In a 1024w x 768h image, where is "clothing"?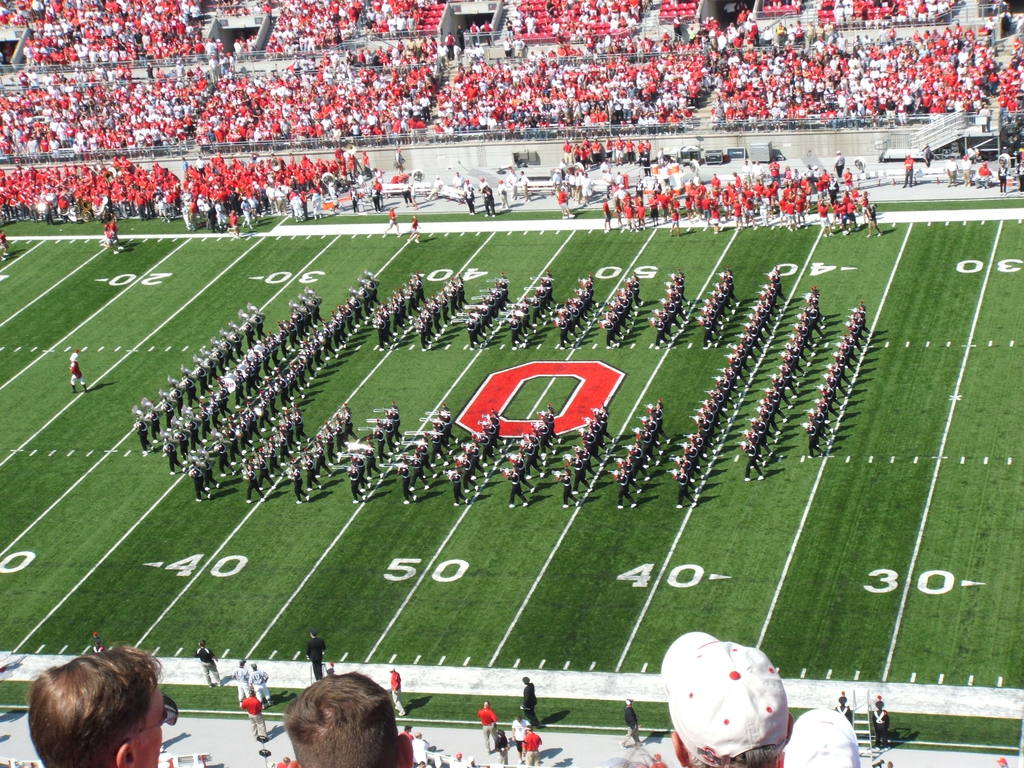
517:170:531:199.
